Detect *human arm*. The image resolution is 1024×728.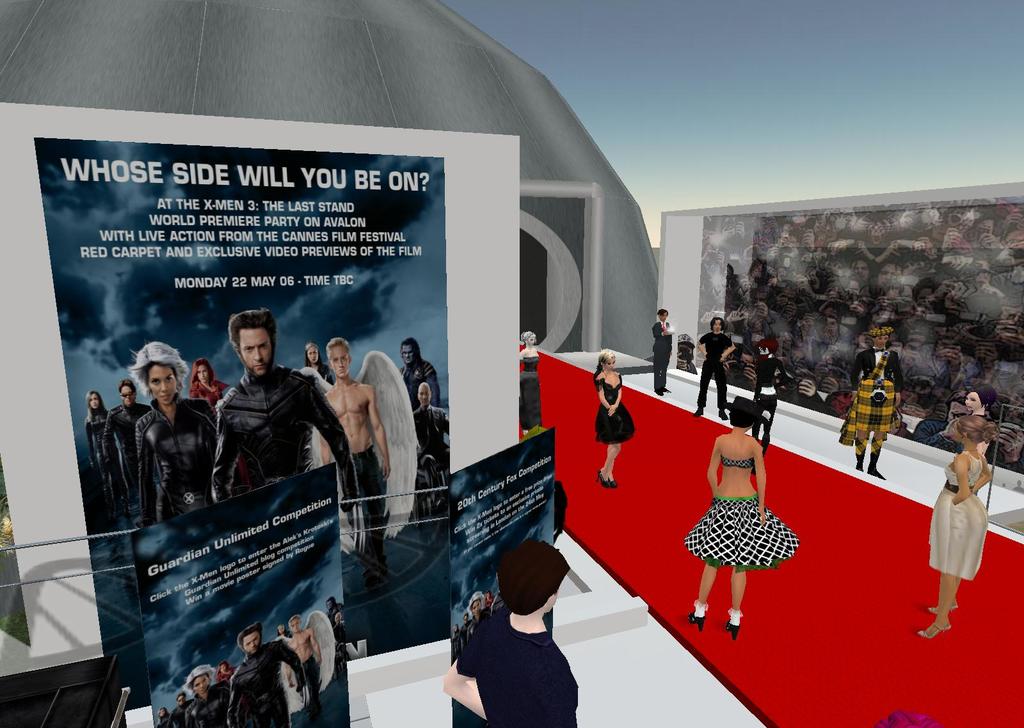
rect(82, 422, 106, 474).
